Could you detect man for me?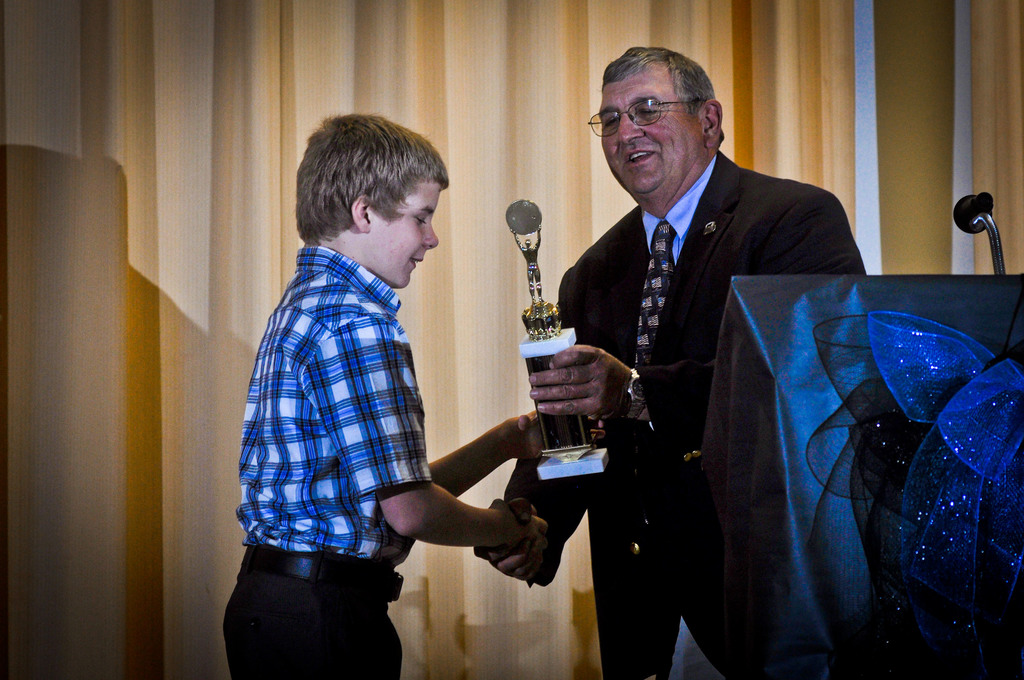
Detection result: 480/45/868/679.
